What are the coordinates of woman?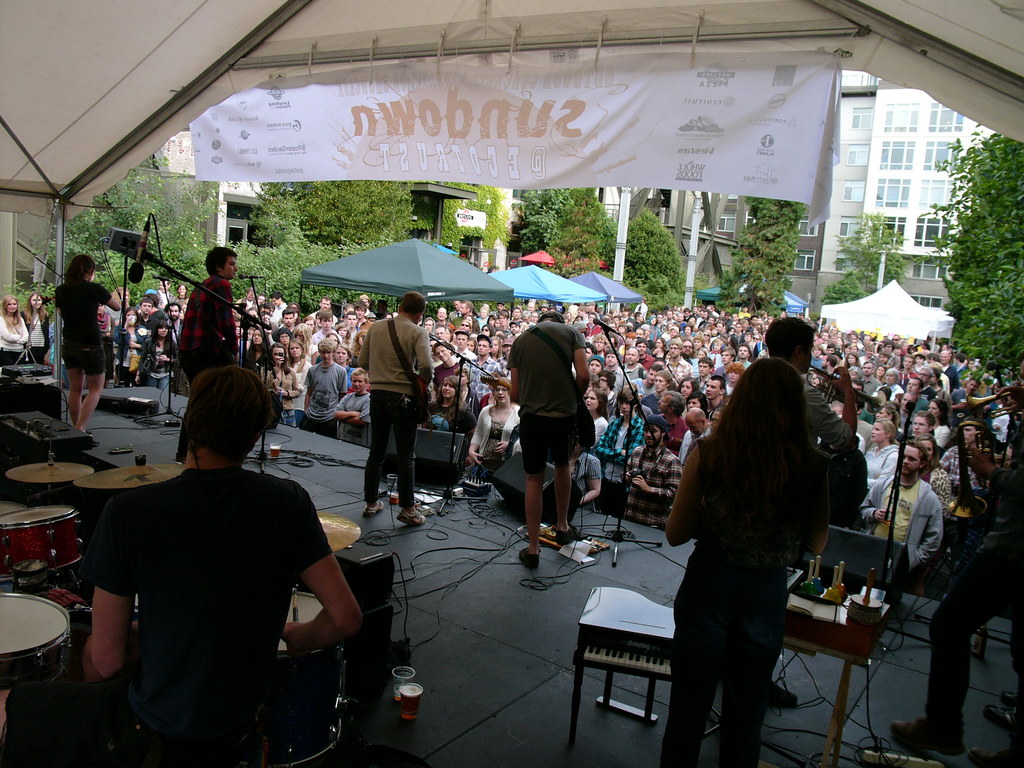
<box>488,316,496,329</box>.
